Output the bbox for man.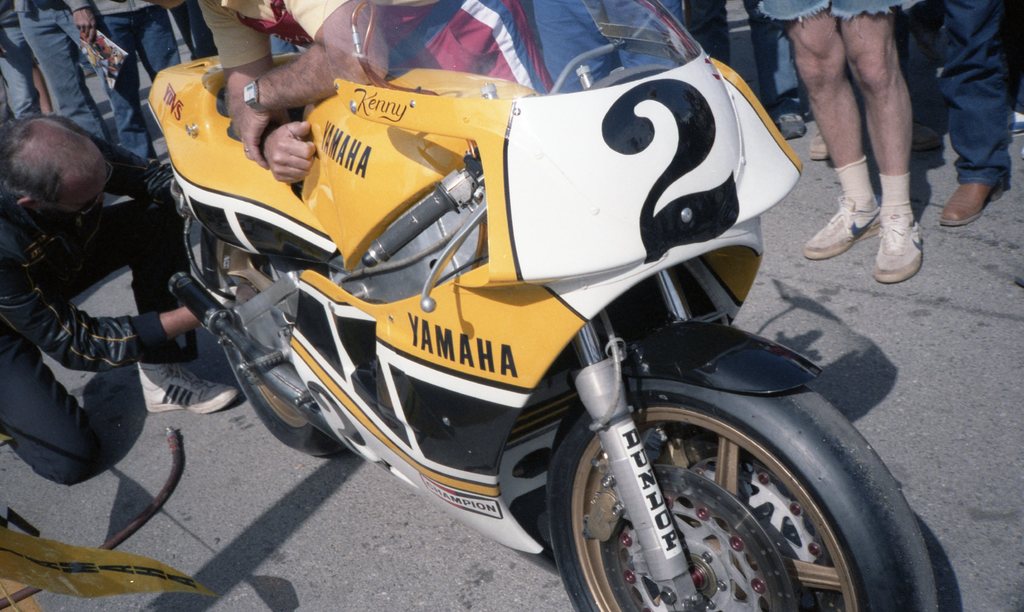
box=[19, 0, 102, 143].
